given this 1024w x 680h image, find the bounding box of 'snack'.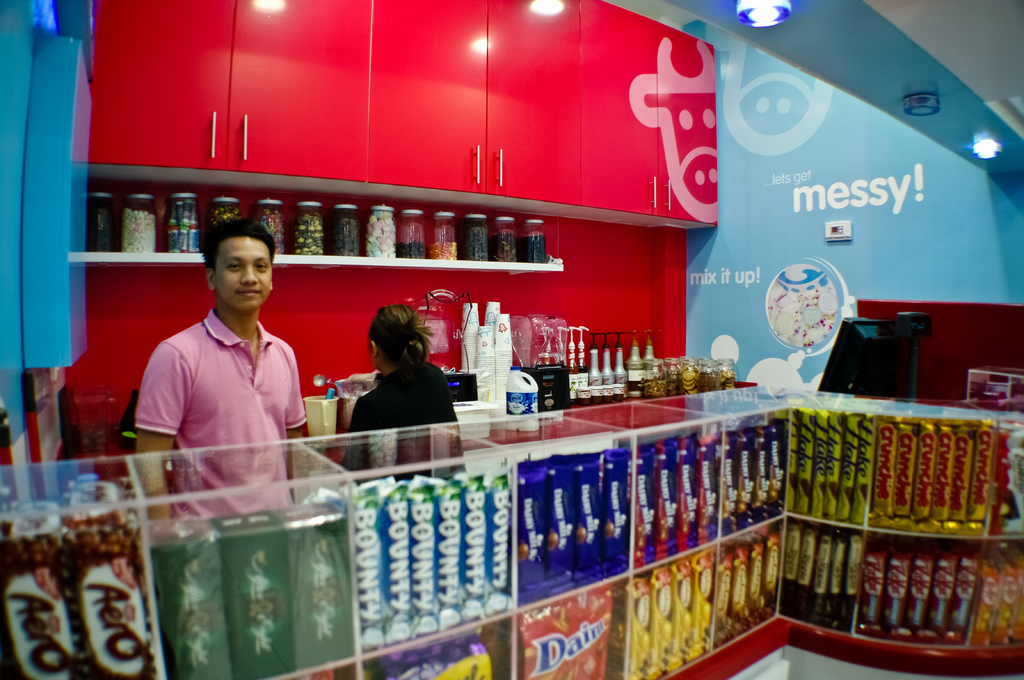
box(123, 203, 160, 253).
